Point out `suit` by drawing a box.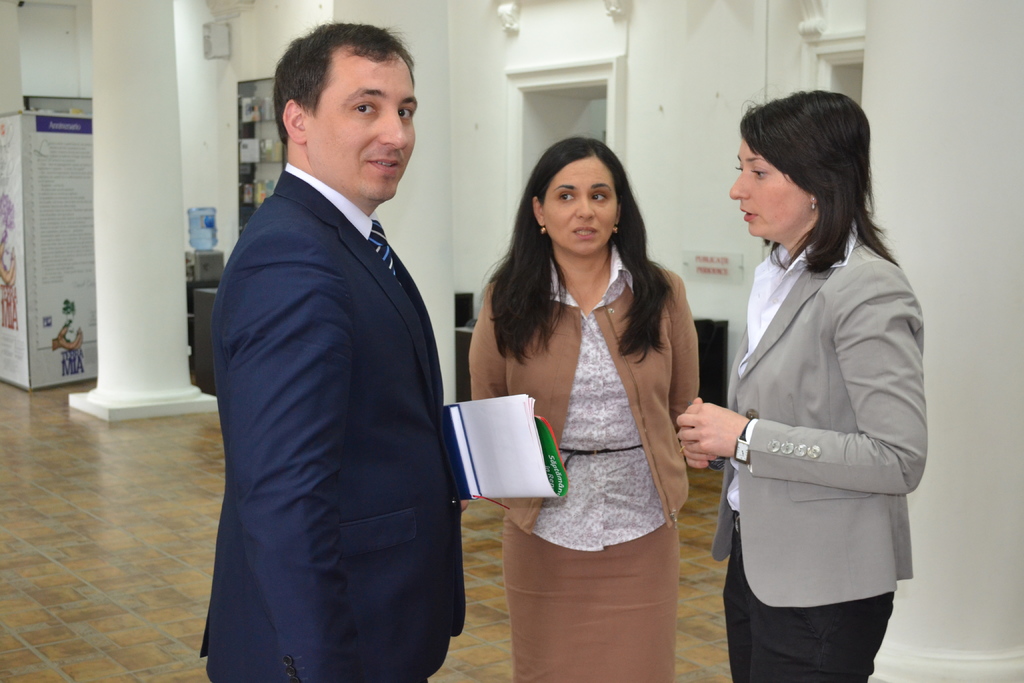
rect(192, 163, 467, 682).
